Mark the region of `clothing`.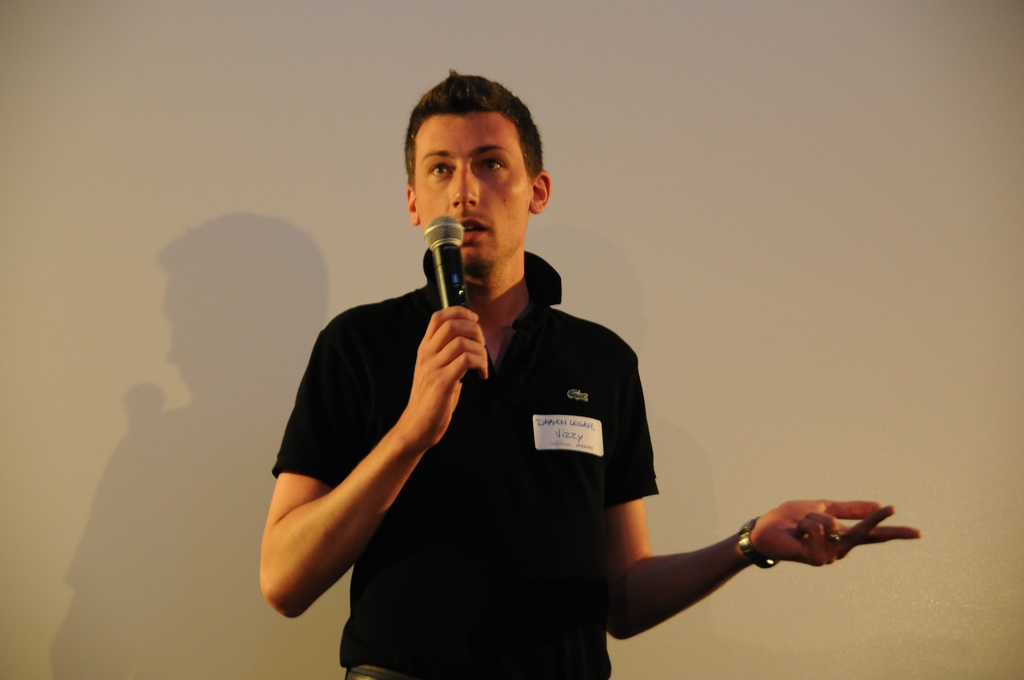
Region: bbox=(260, 247, 704, 679).
